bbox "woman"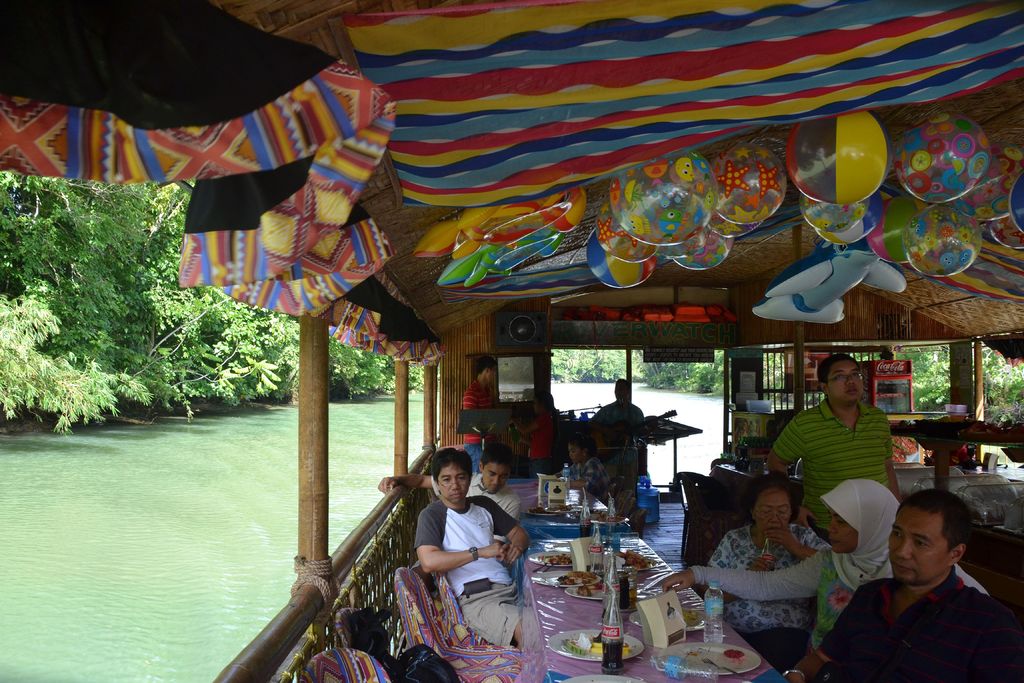
x1=707 y1=471 x2=830 y2=670
